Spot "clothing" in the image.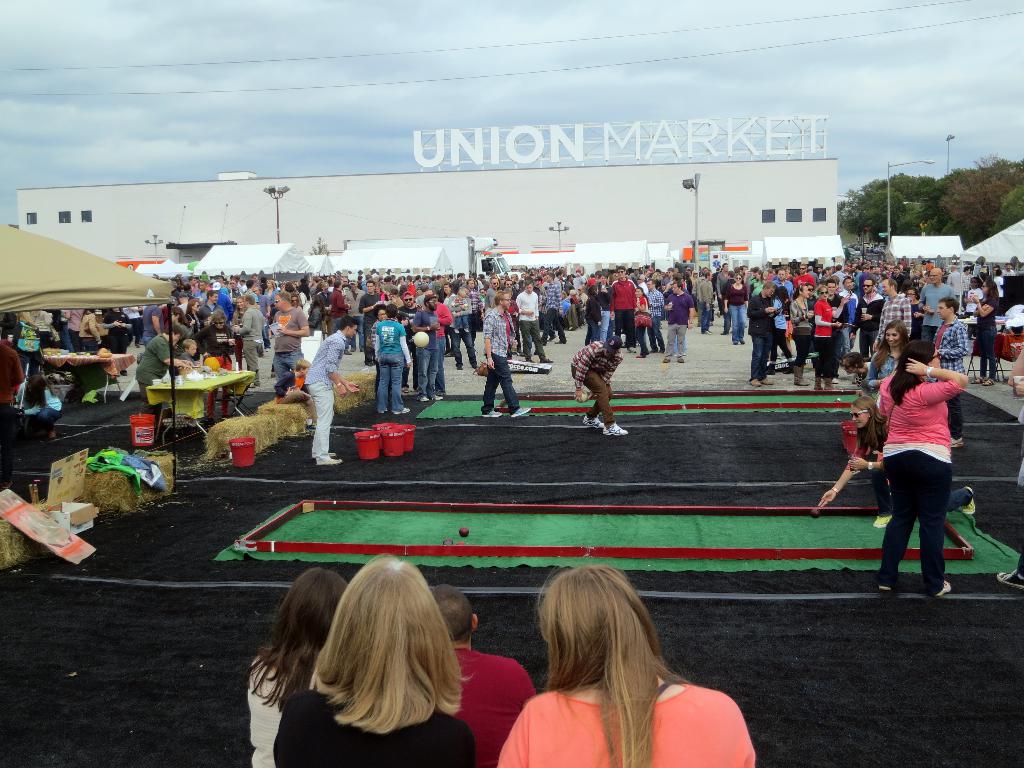
"clothing" found at box(247, 659, 289, 767).
